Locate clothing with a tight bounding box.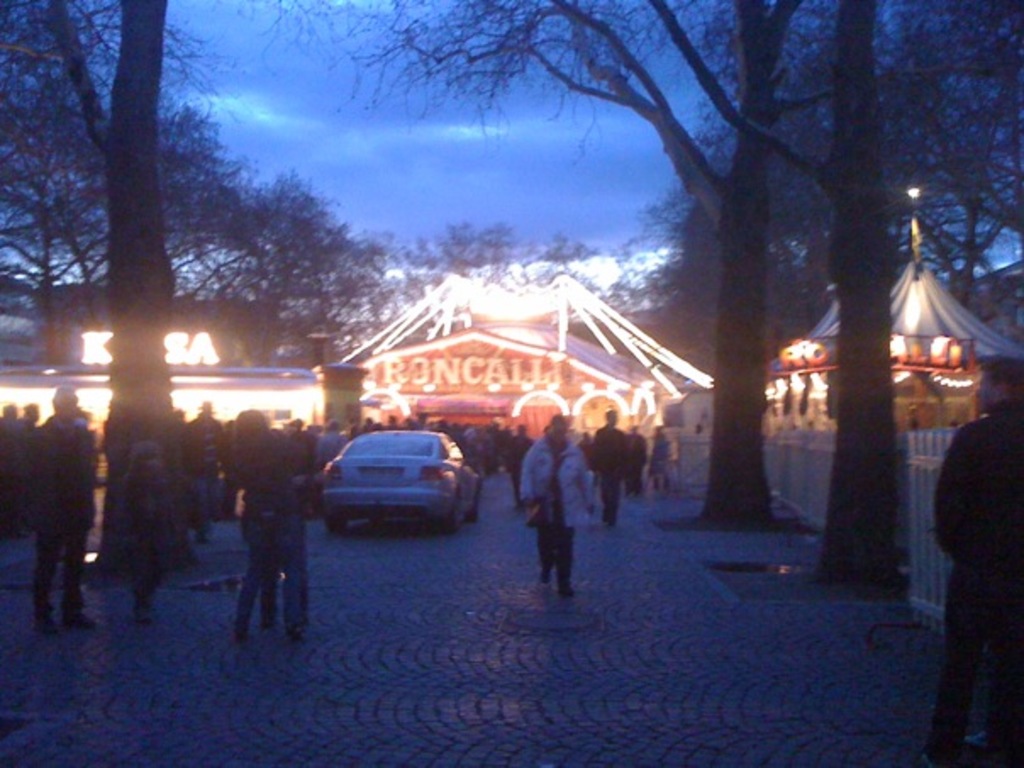
<box>29,419,102,610</box>.
